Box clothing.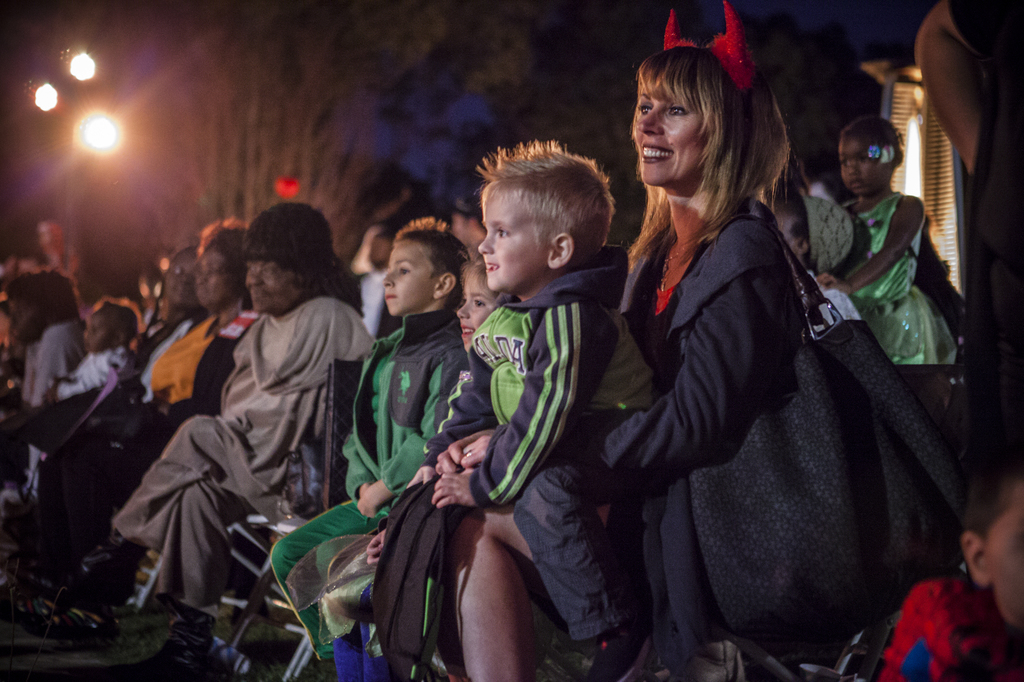
bbox(495, 173, 814, 666).
